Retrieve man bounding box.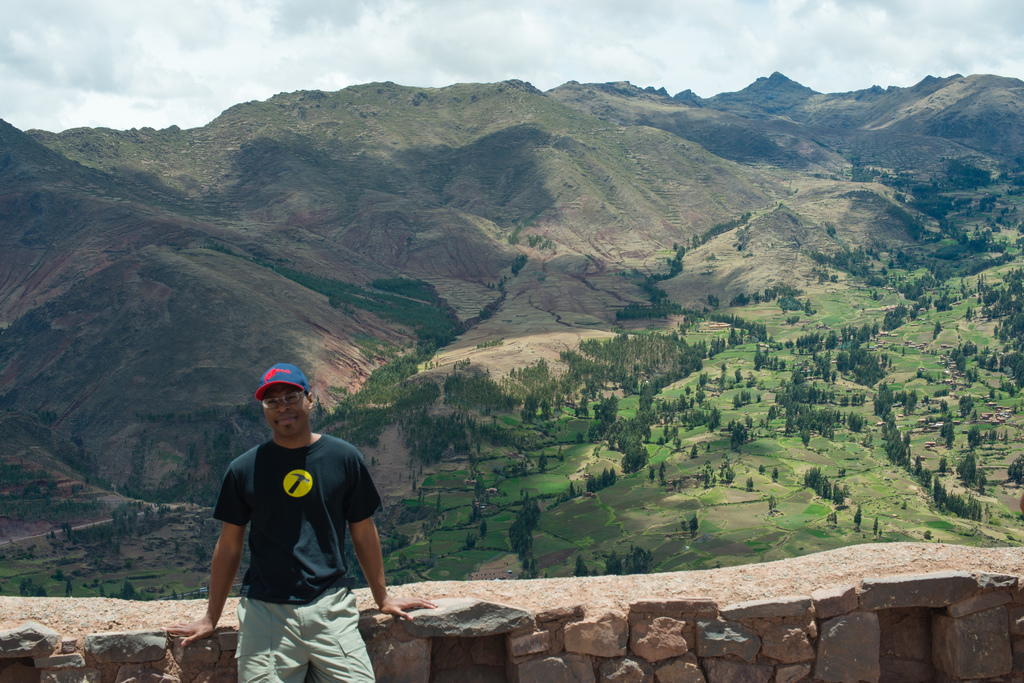
Bounding box: pyautogui.locateOnScreen(191, 359, 390, 671).
